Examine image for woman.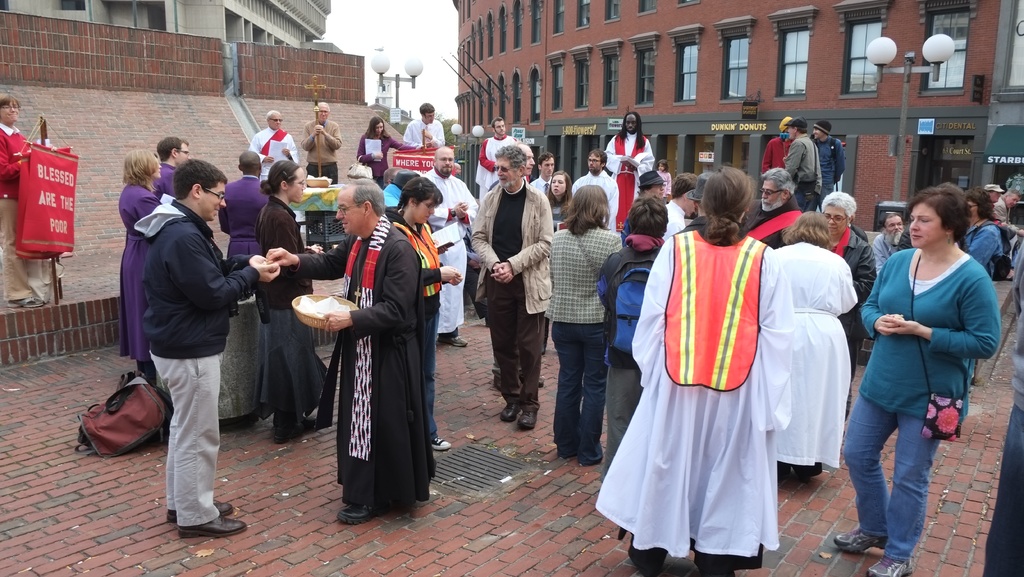
Examination result: 961:188:1004:266.
